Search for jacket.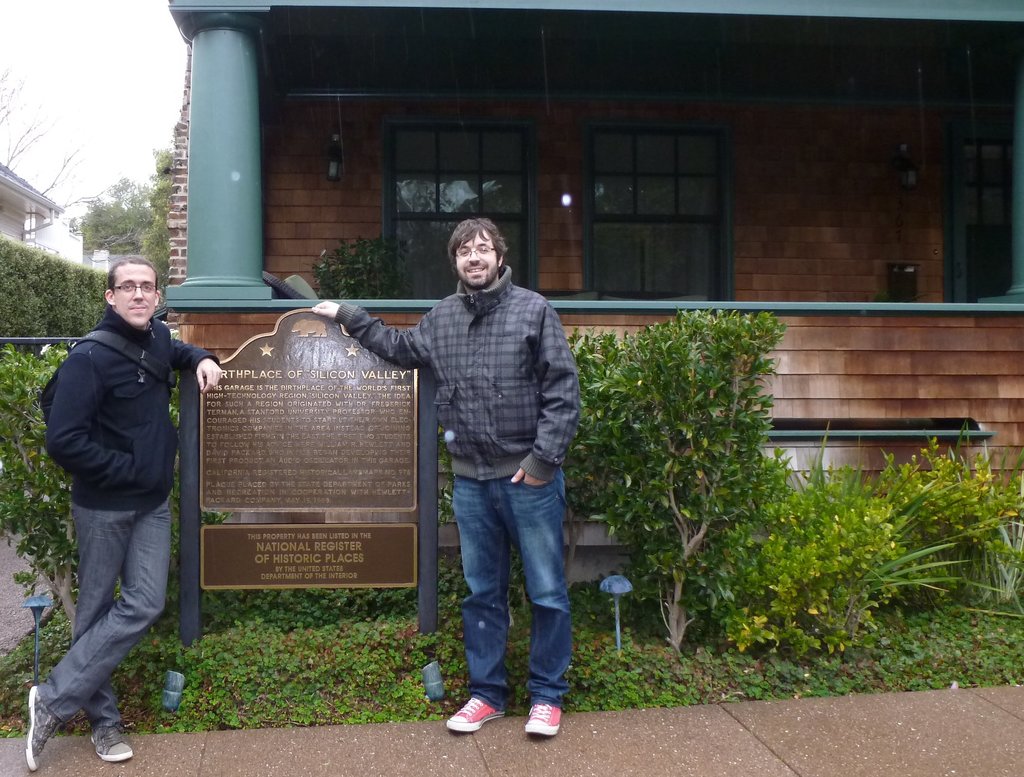
Found at Rect(382, 223, 583, 484).
